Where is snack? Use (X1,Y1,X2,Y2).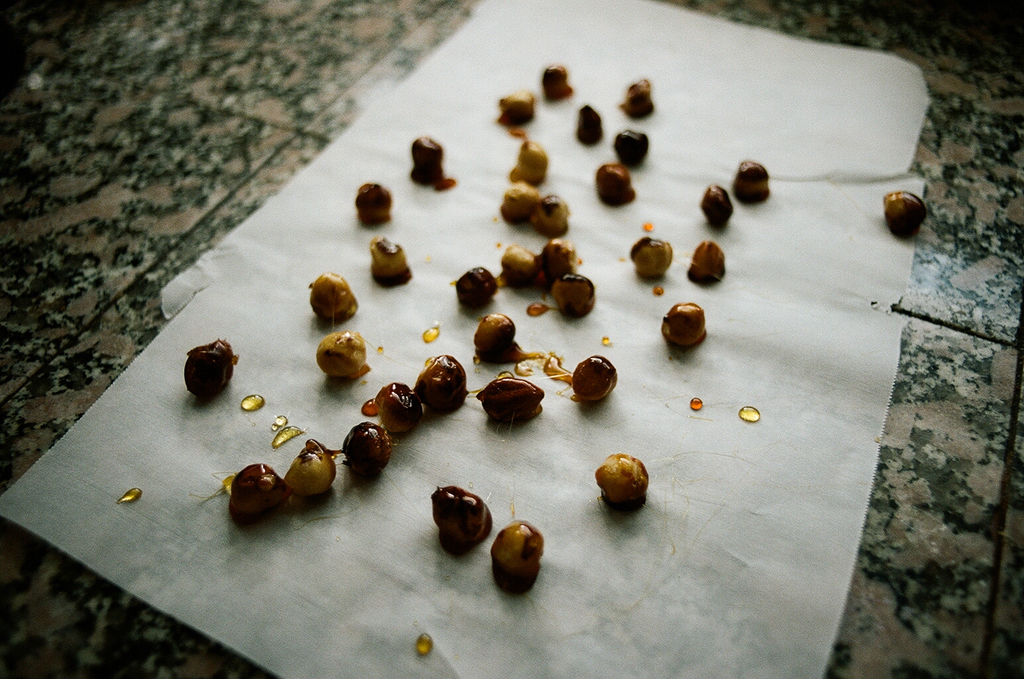
(512,144,545,186).
